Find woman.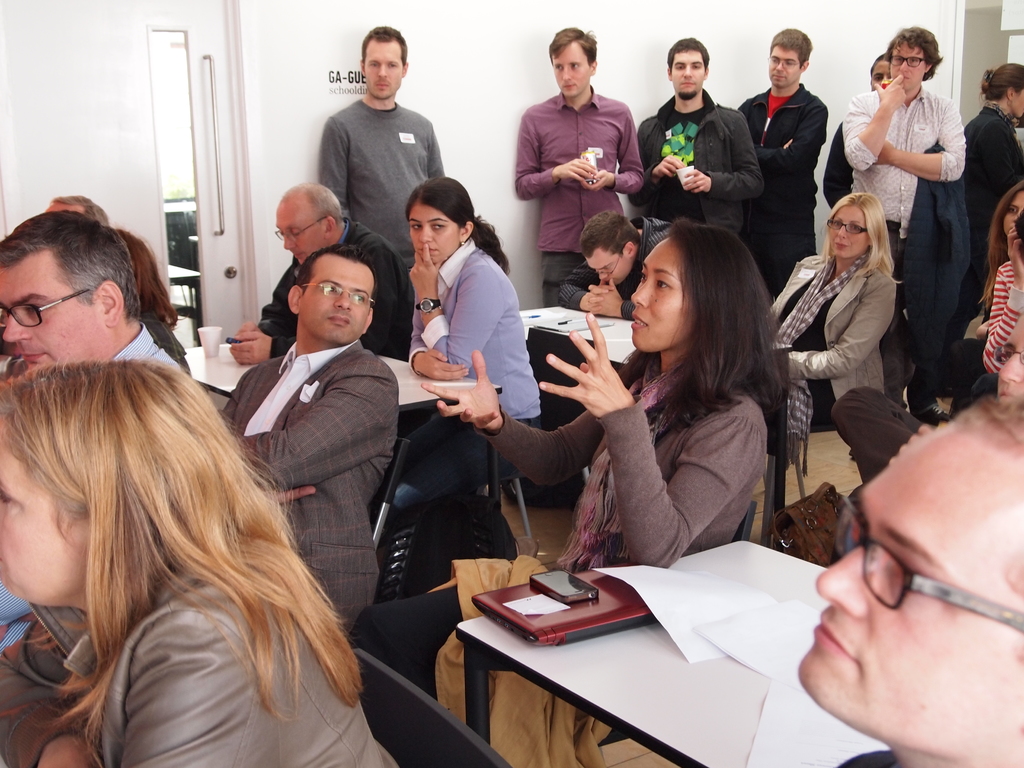
[345,214,778,767].
